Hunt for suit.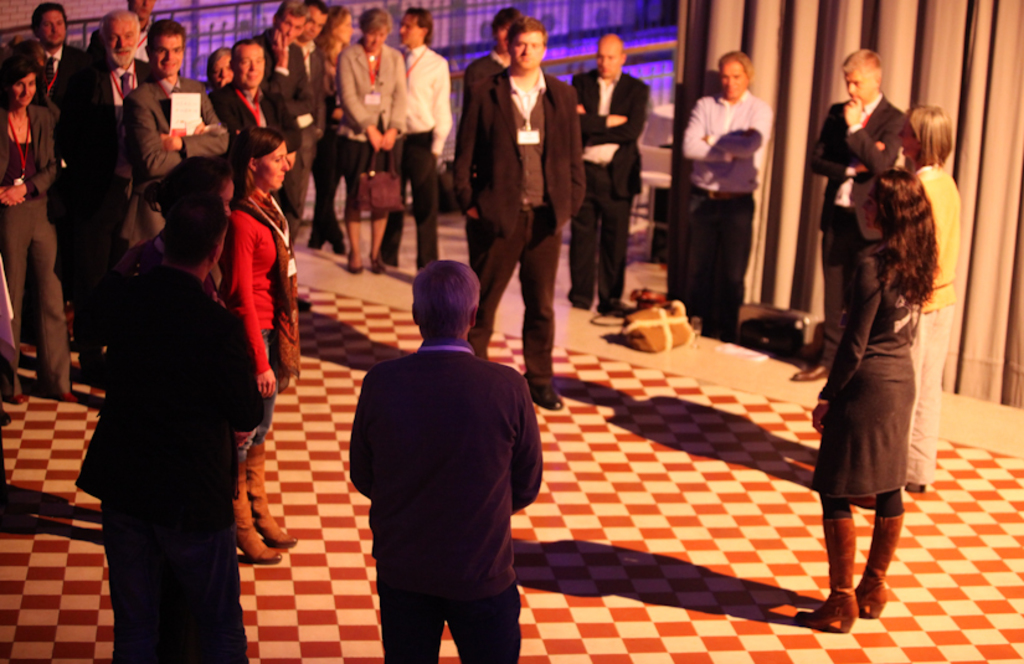
Hunted down at l=811, t=94, r=905, b=364.
